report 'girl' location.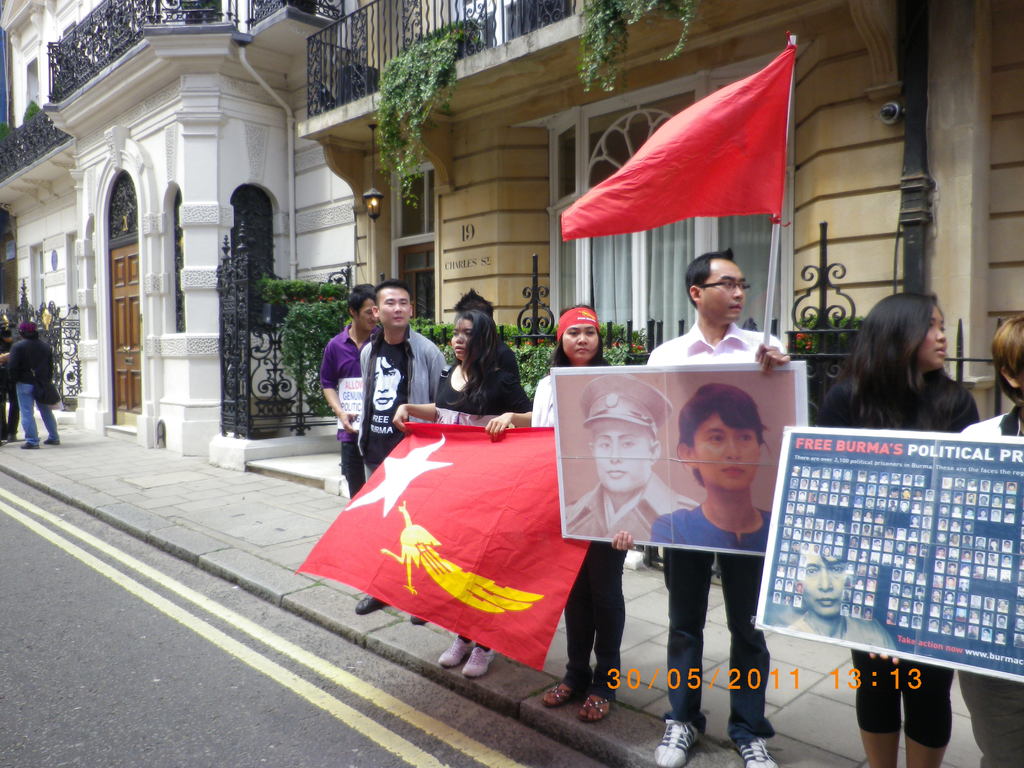
Report: crop(437, 302, 517, 425).
